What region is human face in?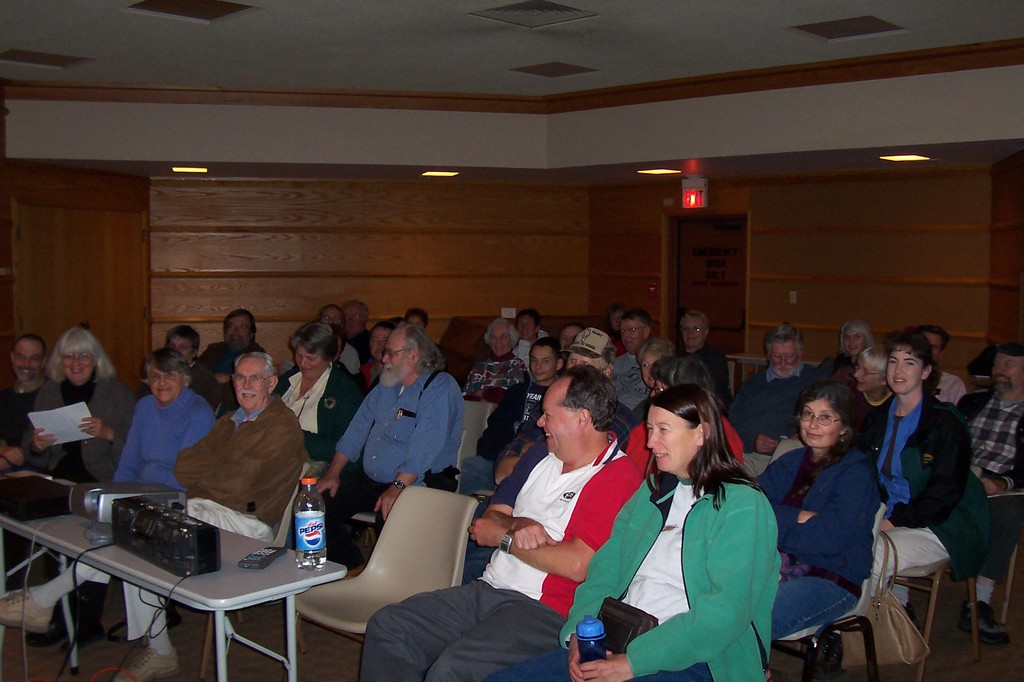
(920,333,946,361).
